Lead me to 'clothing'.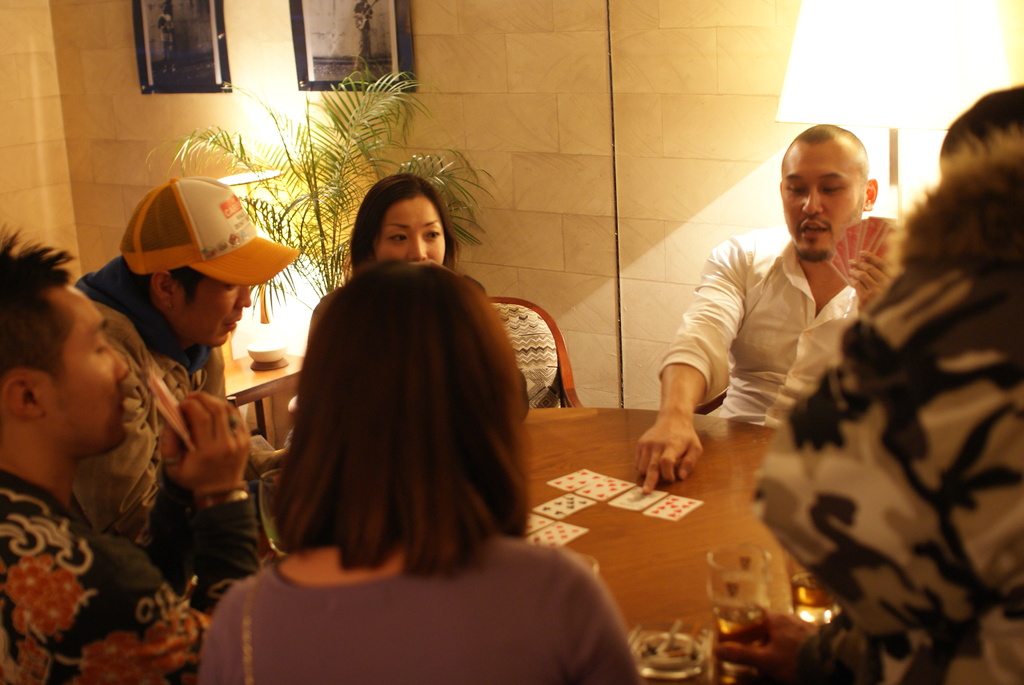
Lead to l=206, t=549, r=657, b=684.
